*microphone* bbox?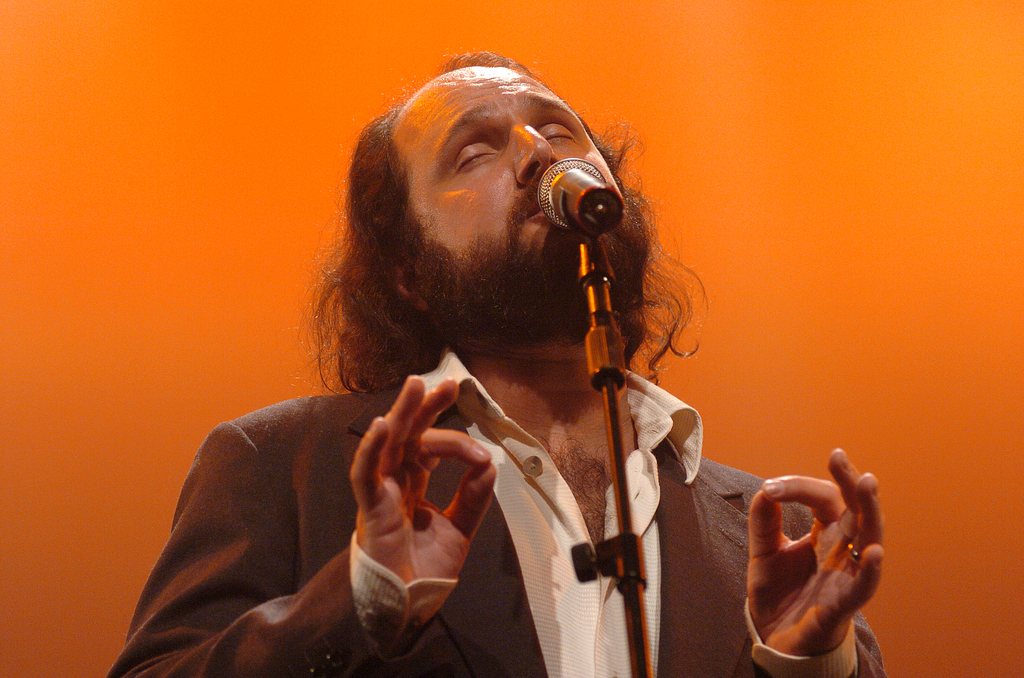
locate(529, 145, 632, 244)
